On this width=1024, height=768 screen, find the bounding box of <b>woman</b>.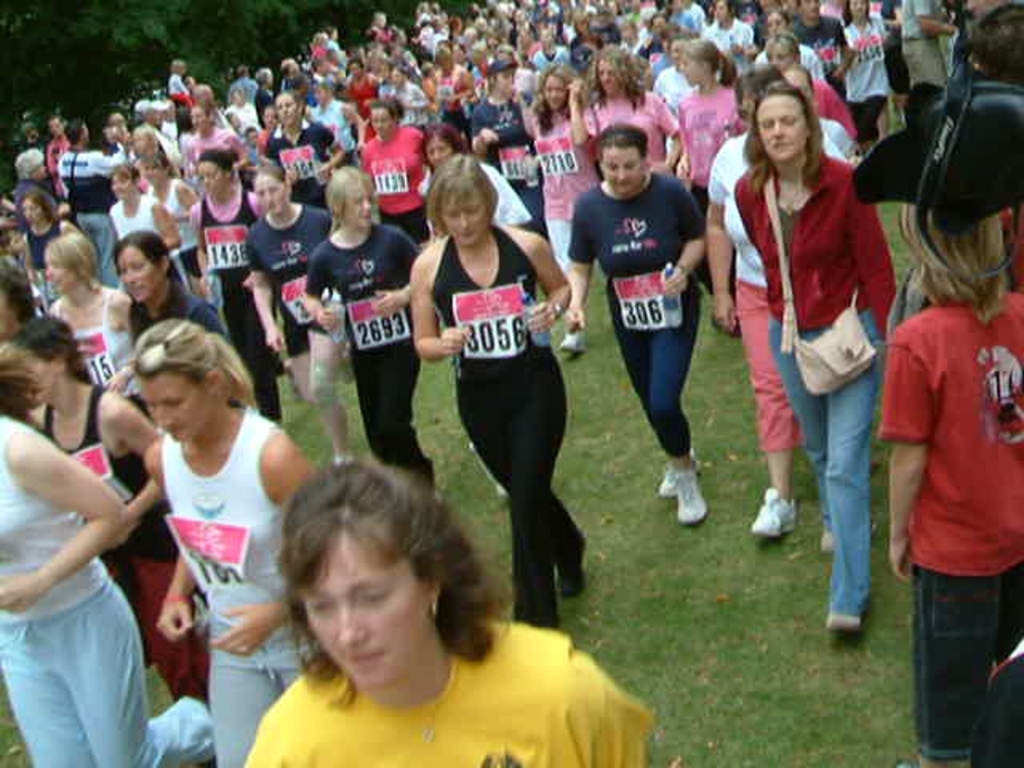
Bounding box: bbox=(238, 168, 352, 469).
